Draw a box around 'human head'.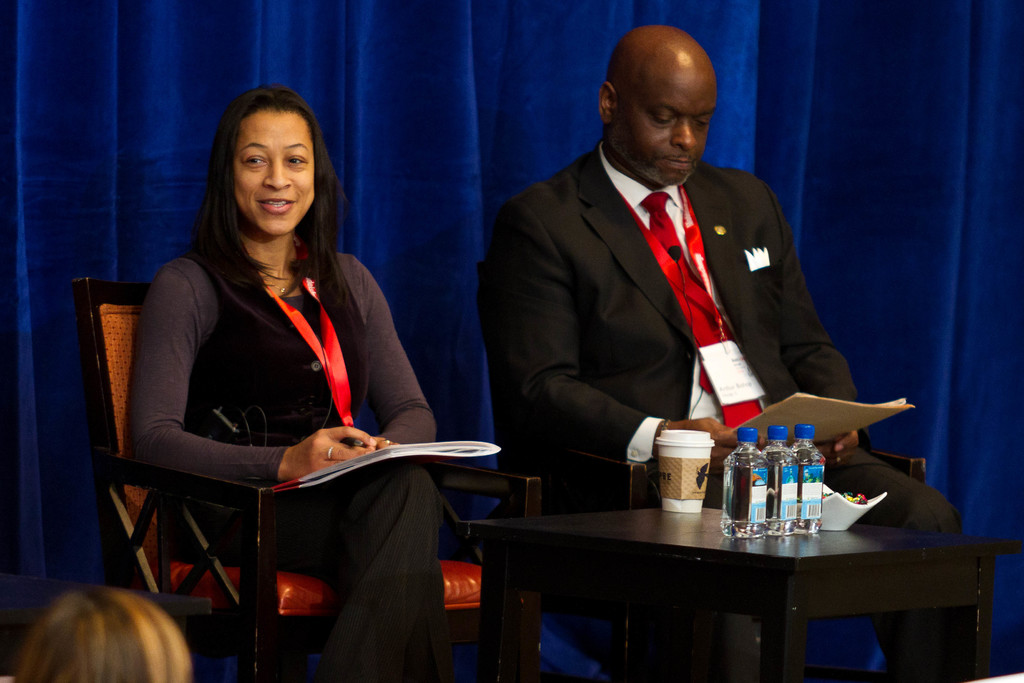
<bbox>606, 24, 737, 174</bbox>.
